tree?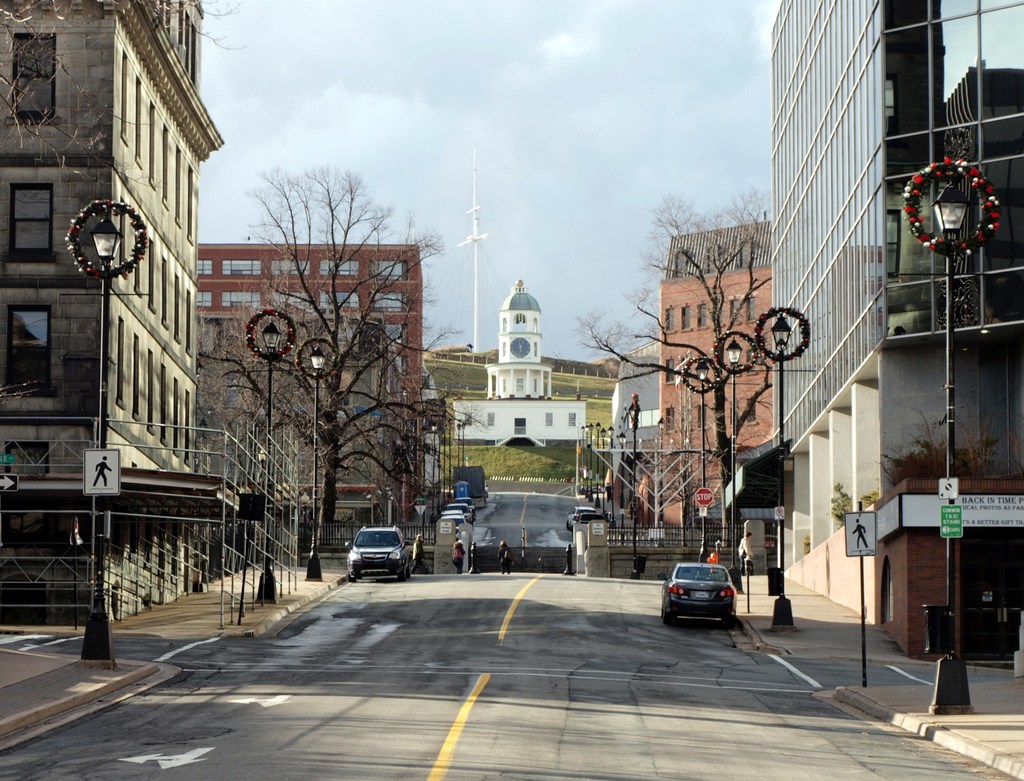
l=167, t=195, r=465, b=575
